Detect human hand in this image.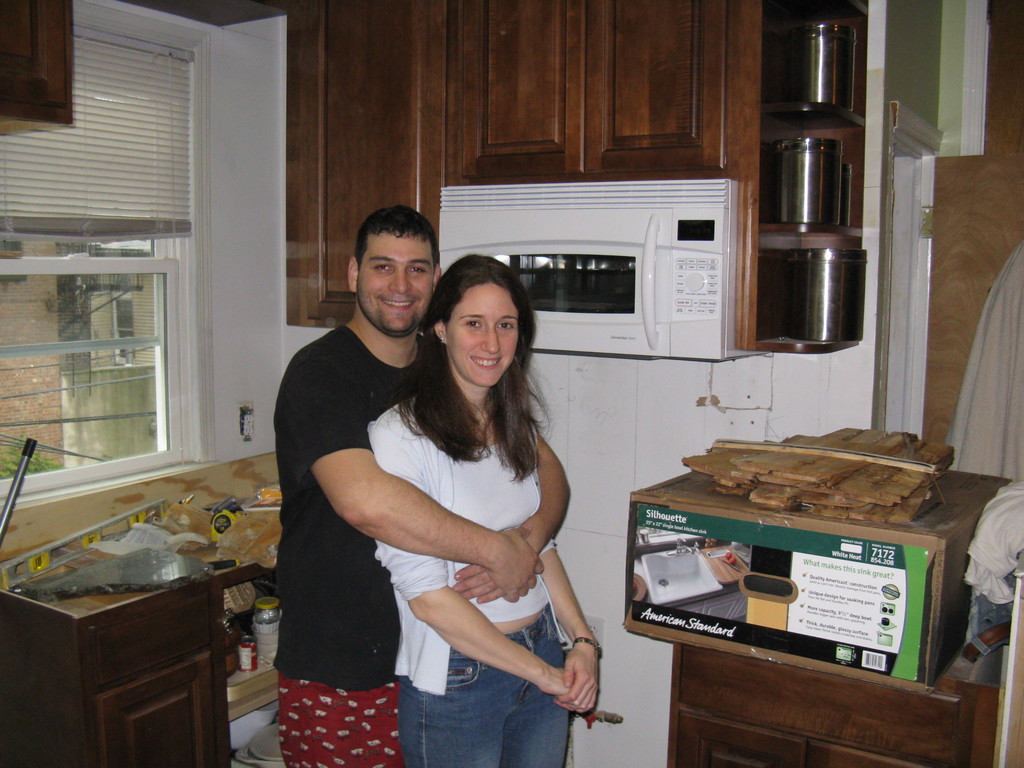
Detection: box(545, 664, 572, 696).
